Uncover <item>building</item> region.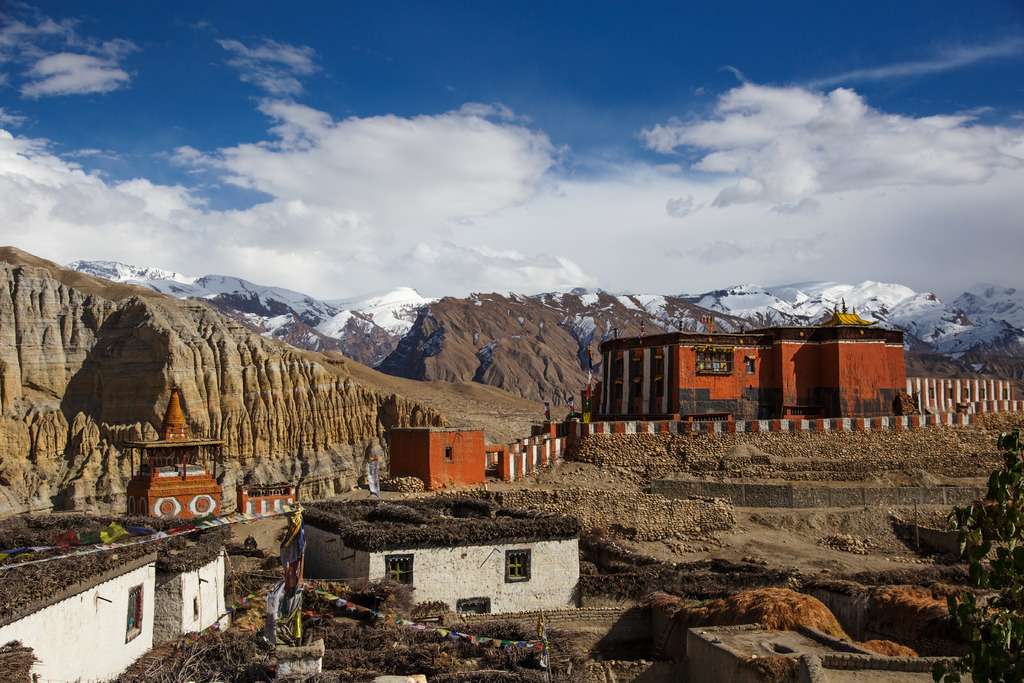
Uncovered: region(299, 491, 578, 616).
